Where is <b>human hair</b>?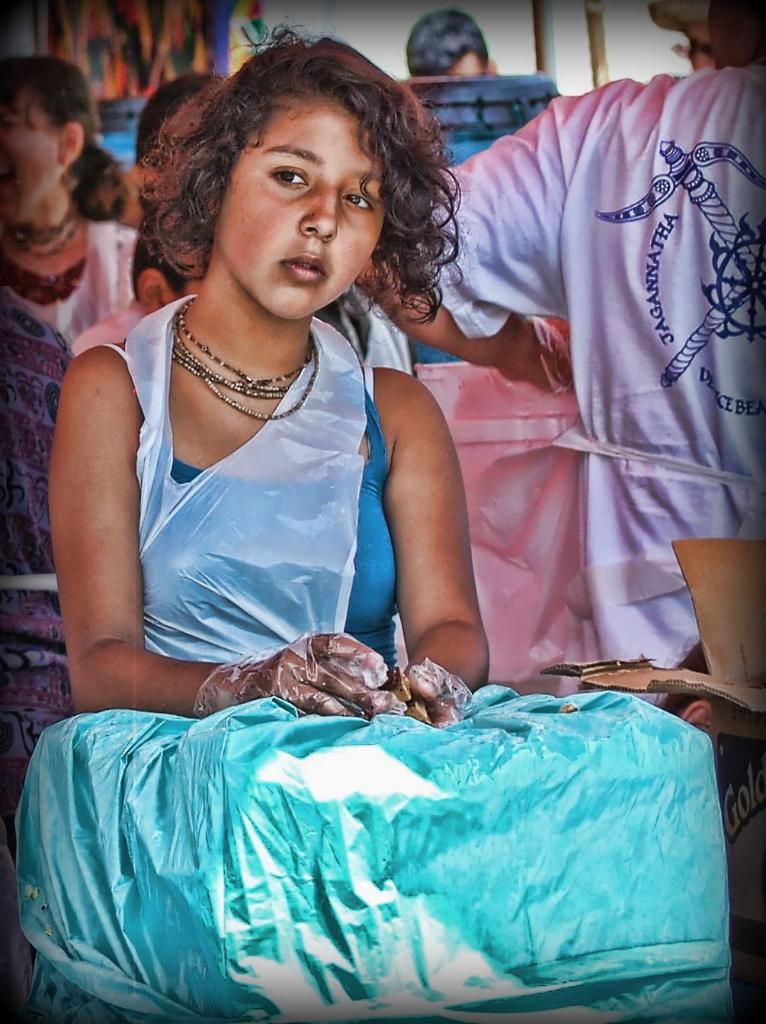
<region>0, 54, 138, 220</region>.
